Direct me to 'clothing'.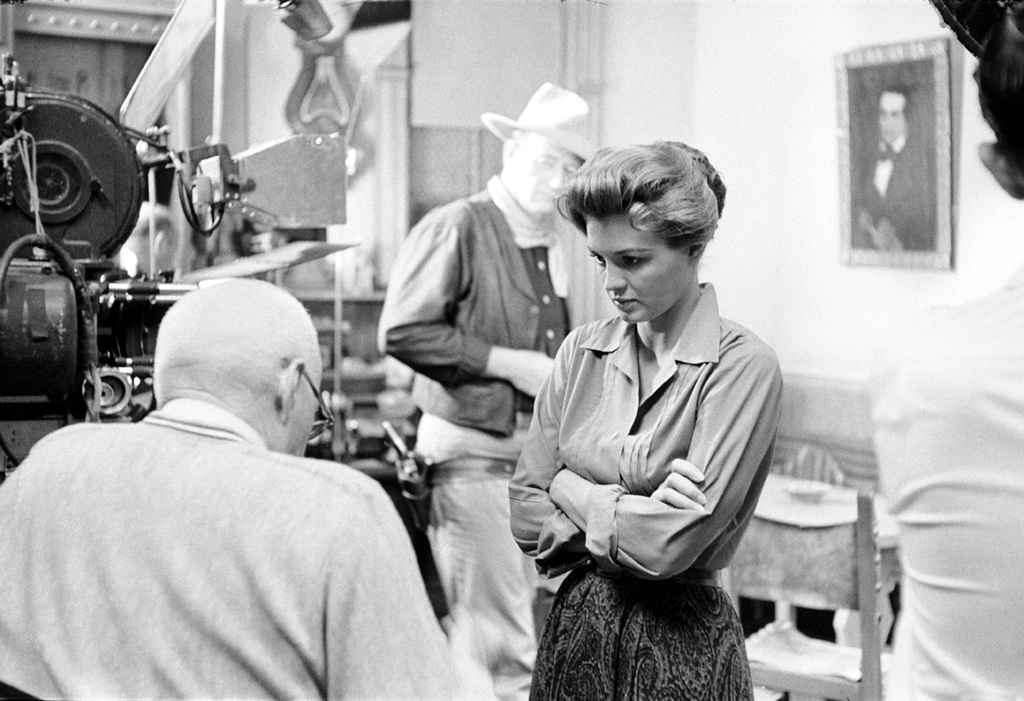
Direction: [378, 182, 627, 700].
